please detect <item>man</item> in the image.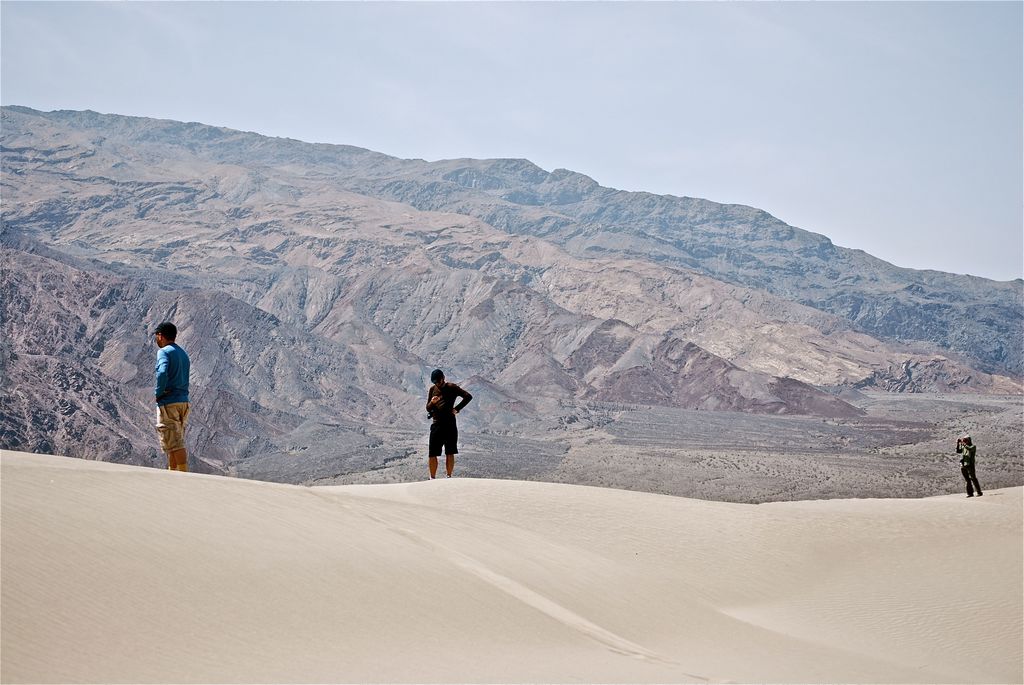
952,430,976,498.
